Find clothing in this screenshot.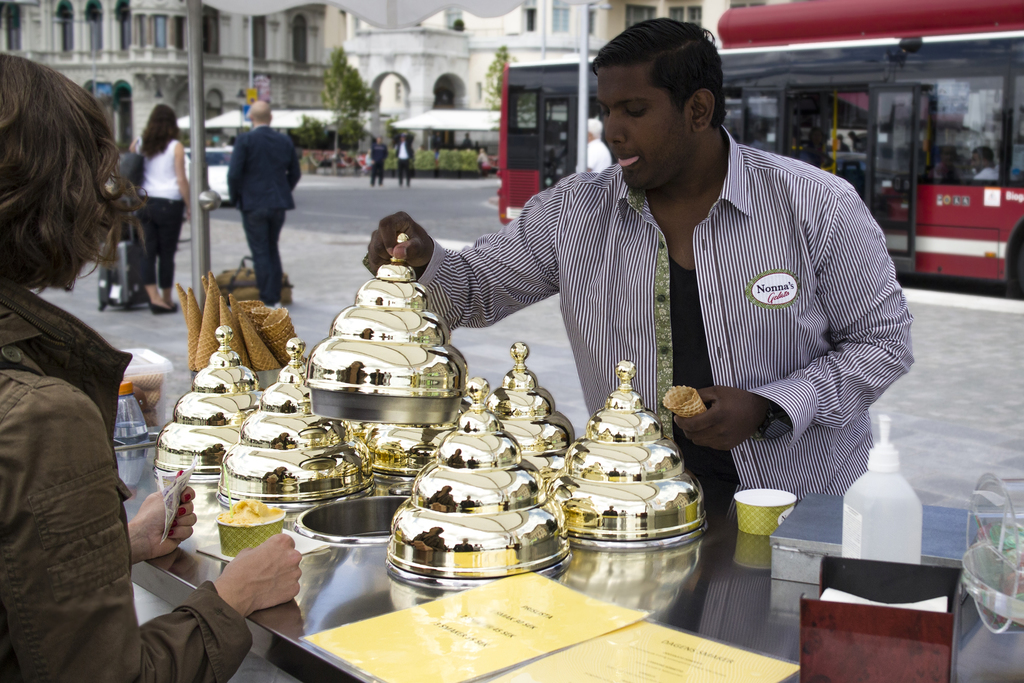
The bounding box for clothing is rect(225, 117, 303, 299).
